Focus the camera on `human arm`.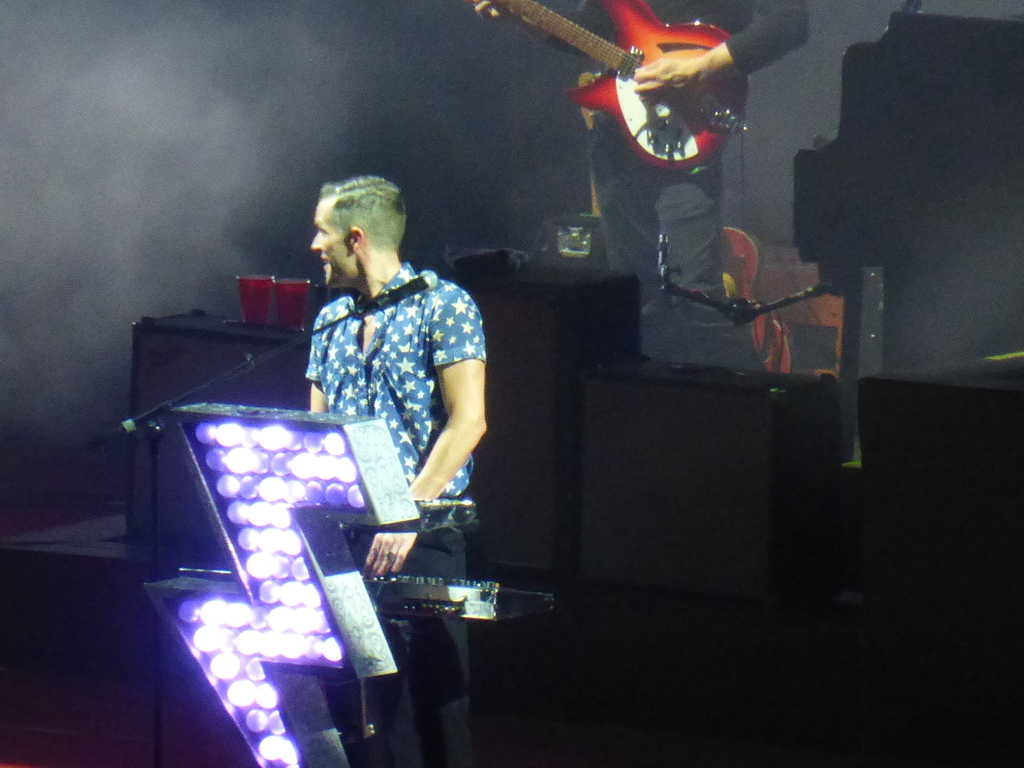
Focus region: x1=390 y1=294 x2=488 y2=548.
